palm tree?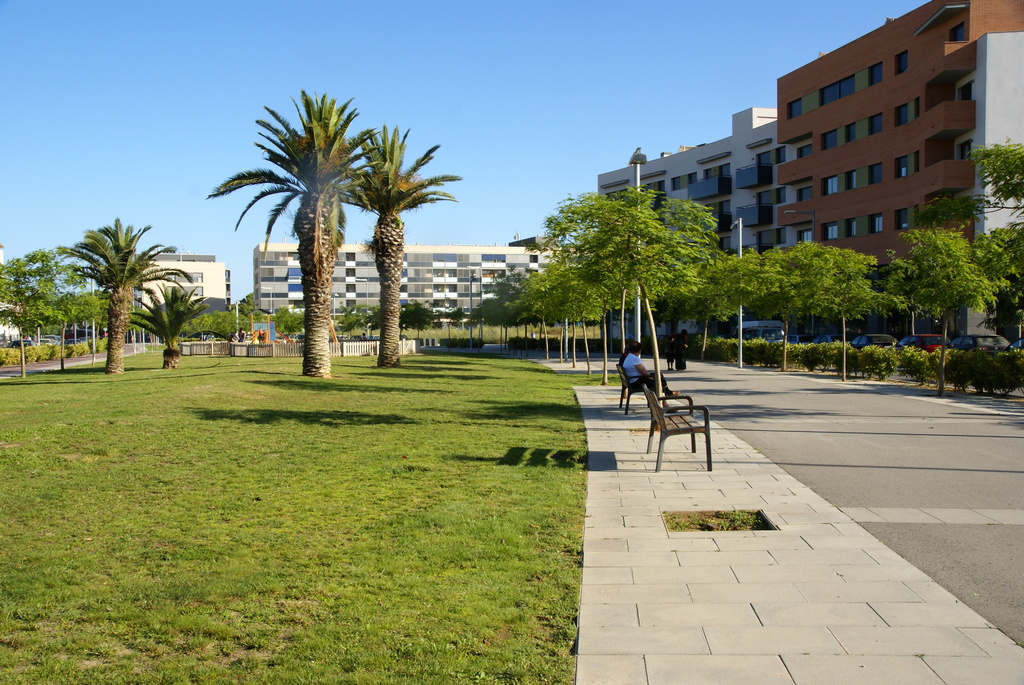
BBox(618, 194, 728, 373)
